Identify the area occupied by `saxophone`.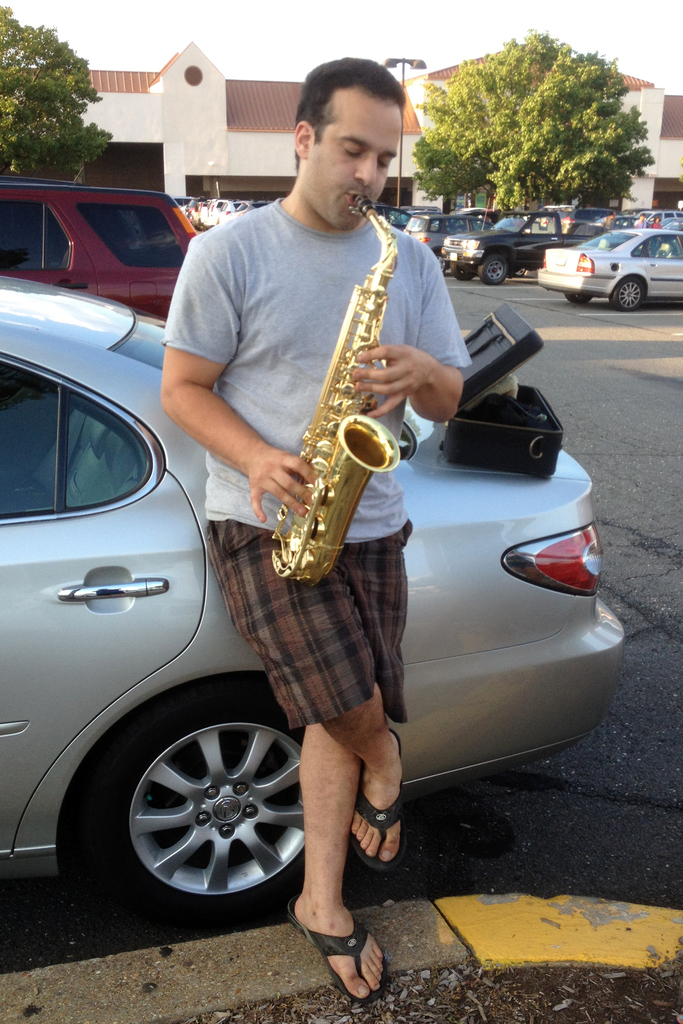
Area: x1=272 y1=190 x2=403 y2=588.
